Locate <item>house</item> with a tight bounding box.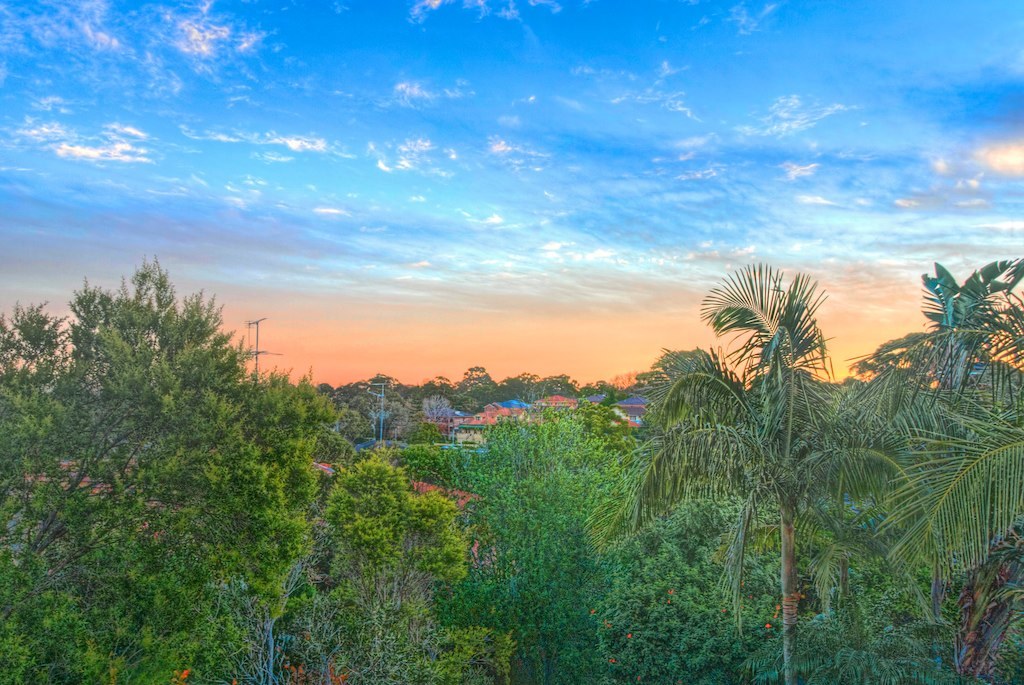
35/445/211/581.
